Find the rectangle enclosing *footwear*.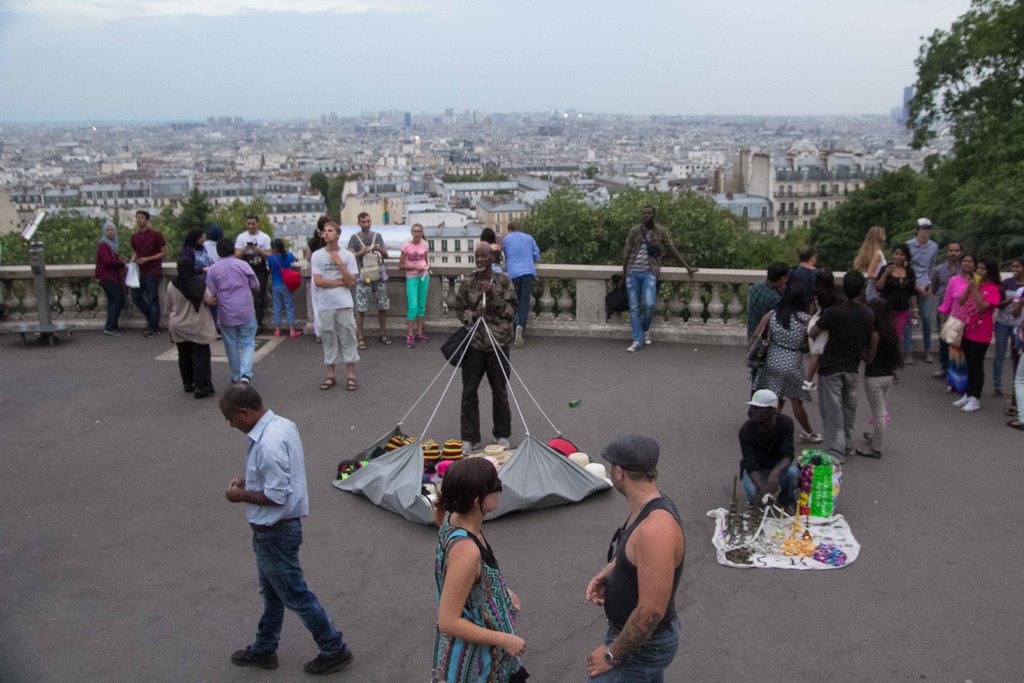
801, 378, 819, 390.
